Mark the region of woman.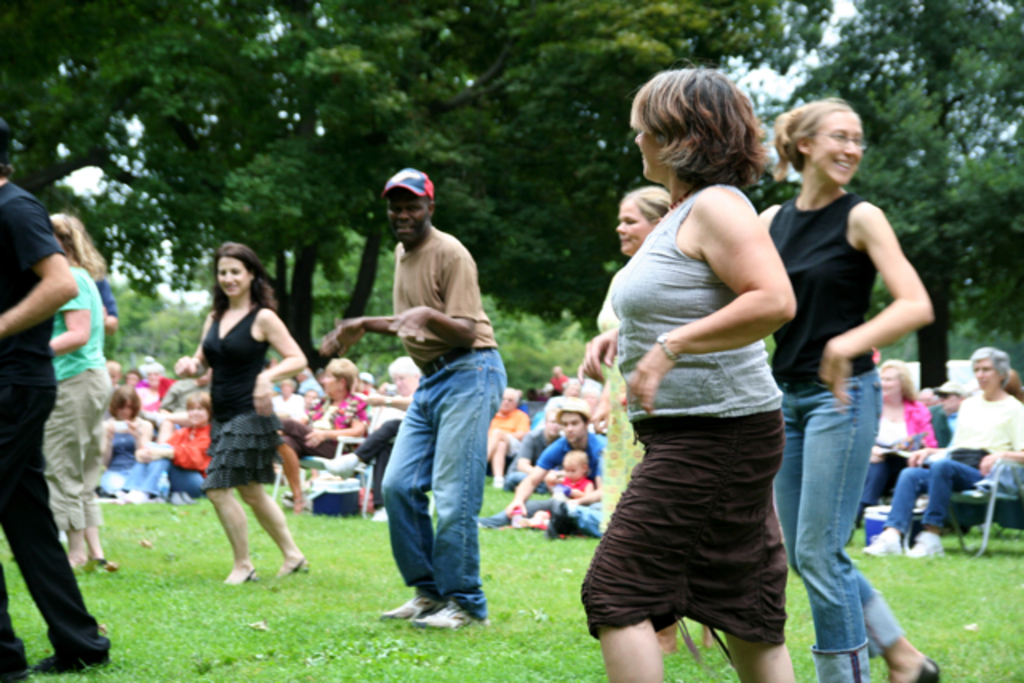
Region: BBox(106, 389, 213, 504).
